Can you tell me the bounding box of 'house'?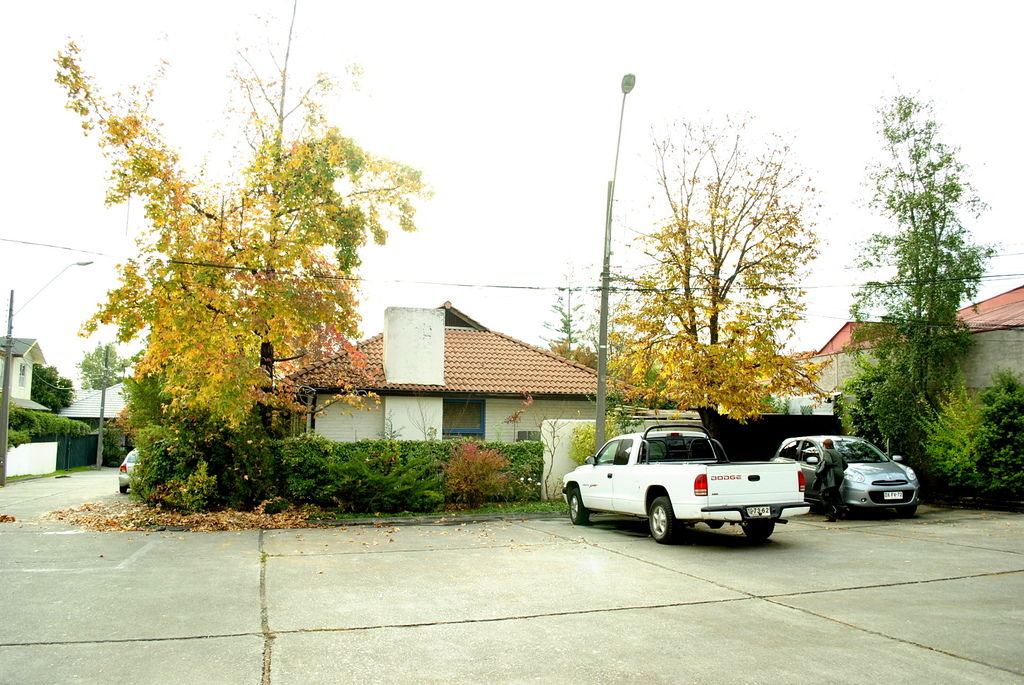
{"x1": 67, "y1": 379, "x2": 132, "y2": 438}.
